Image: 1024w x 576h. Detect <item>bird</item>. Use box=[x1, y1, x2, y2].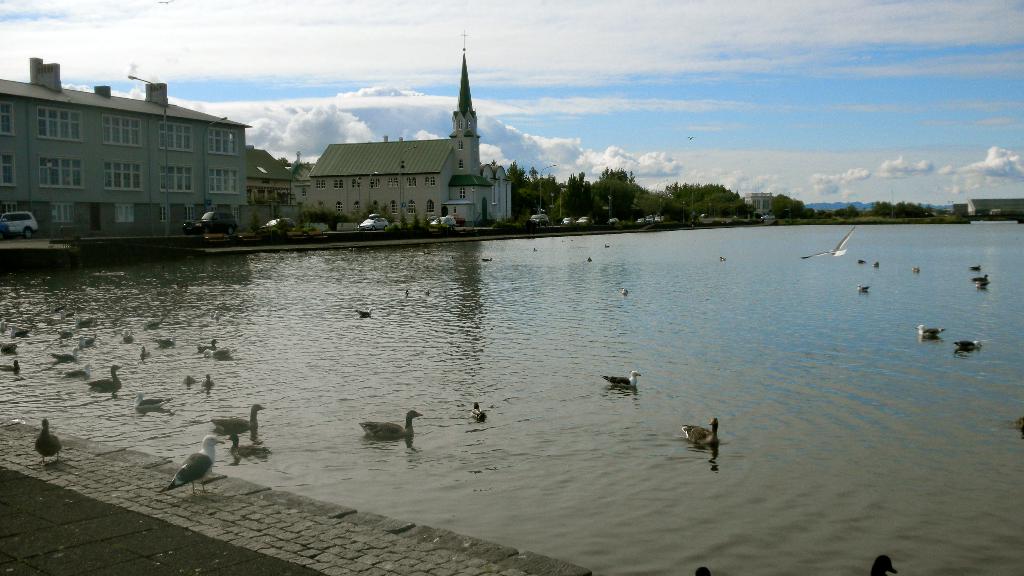
box=[621, 286, 630, 297].
